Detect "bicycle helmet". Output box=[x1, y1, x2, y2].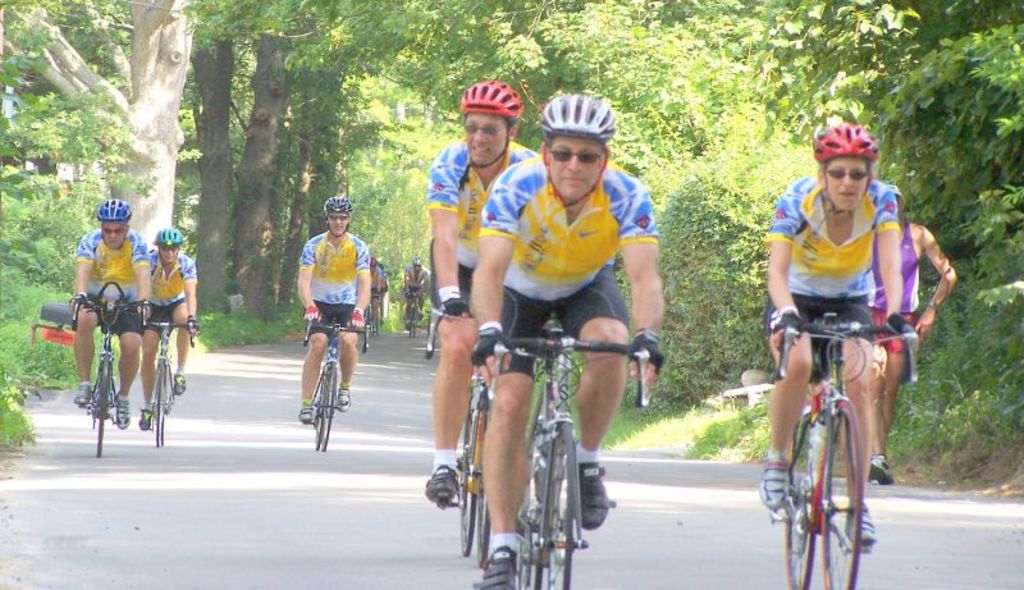
box=[881, 184, 904, 209].
